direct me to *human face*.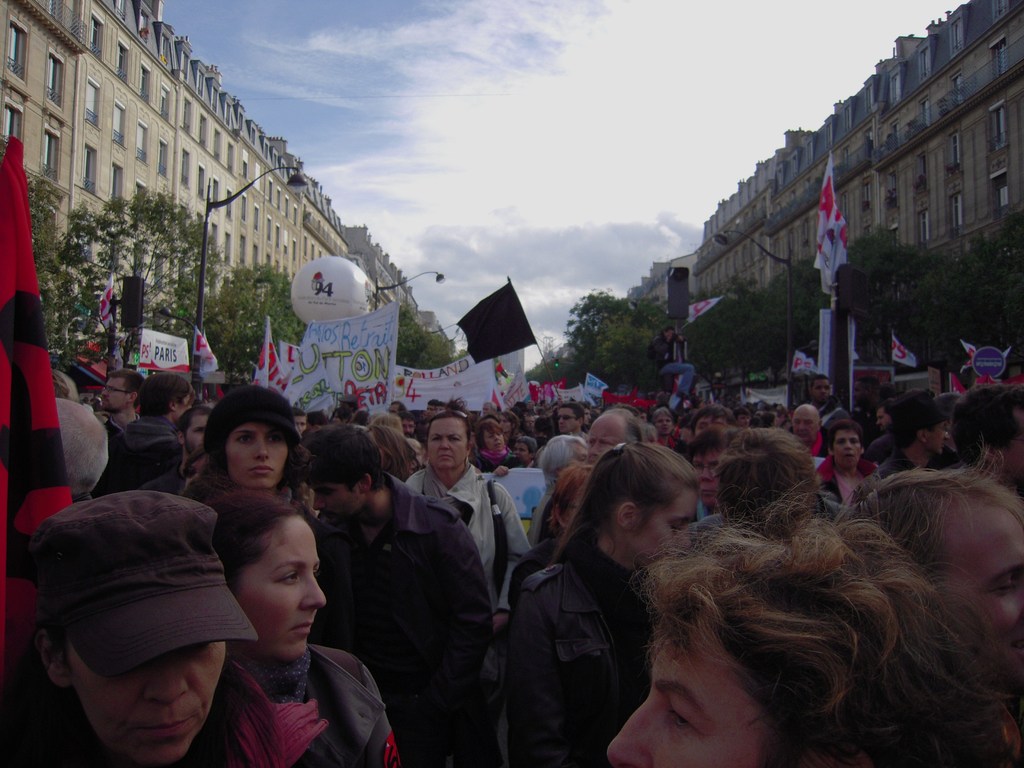
Direction: {"x1": 813, "y1": 382, "x2": 831, "y2": 404}.
